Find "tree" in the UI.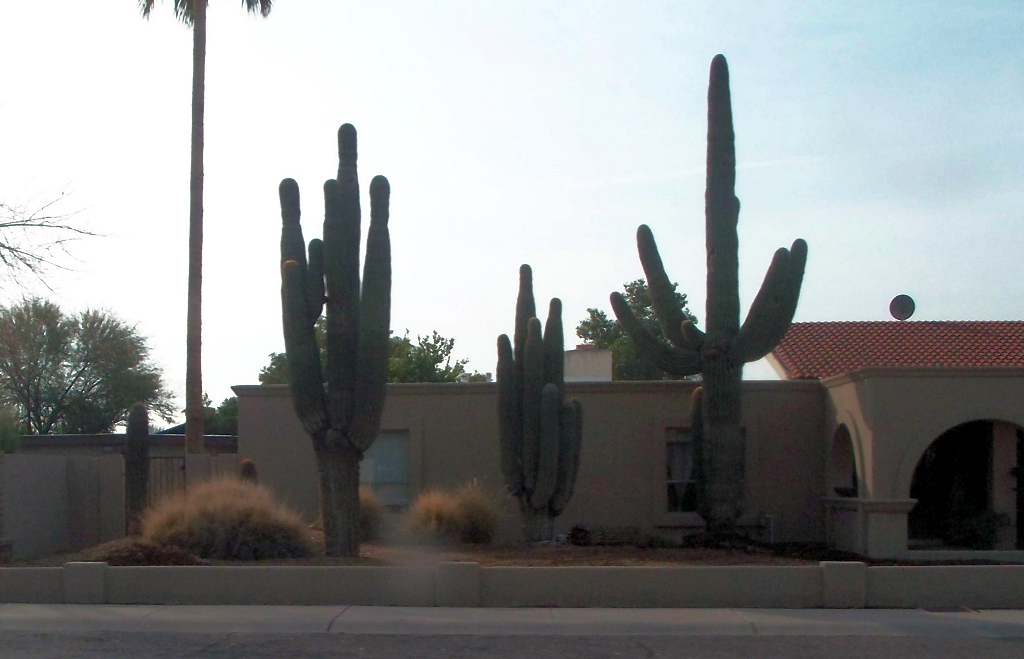
UI element at box=[241, 129, 415, 545].
